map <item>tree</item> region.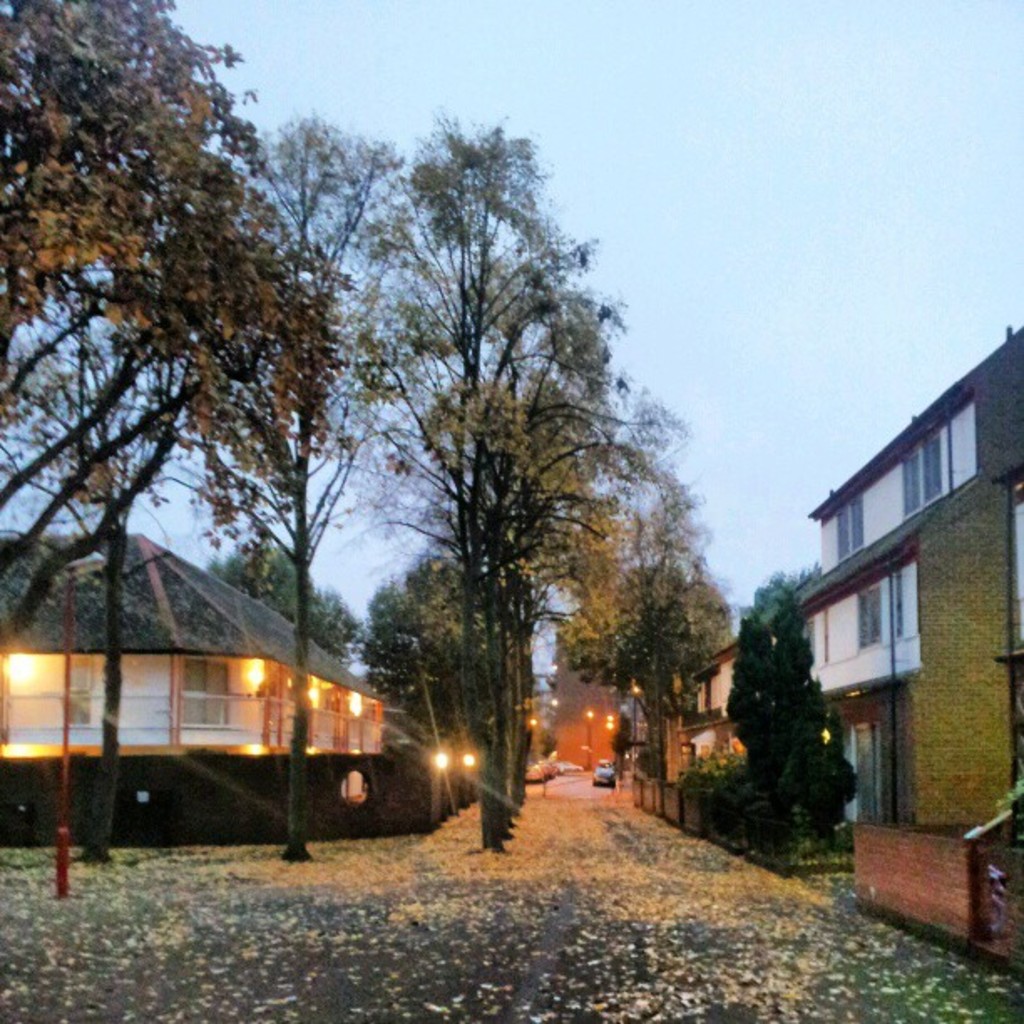
Mapped to detection(231, 117, 423, 868).
